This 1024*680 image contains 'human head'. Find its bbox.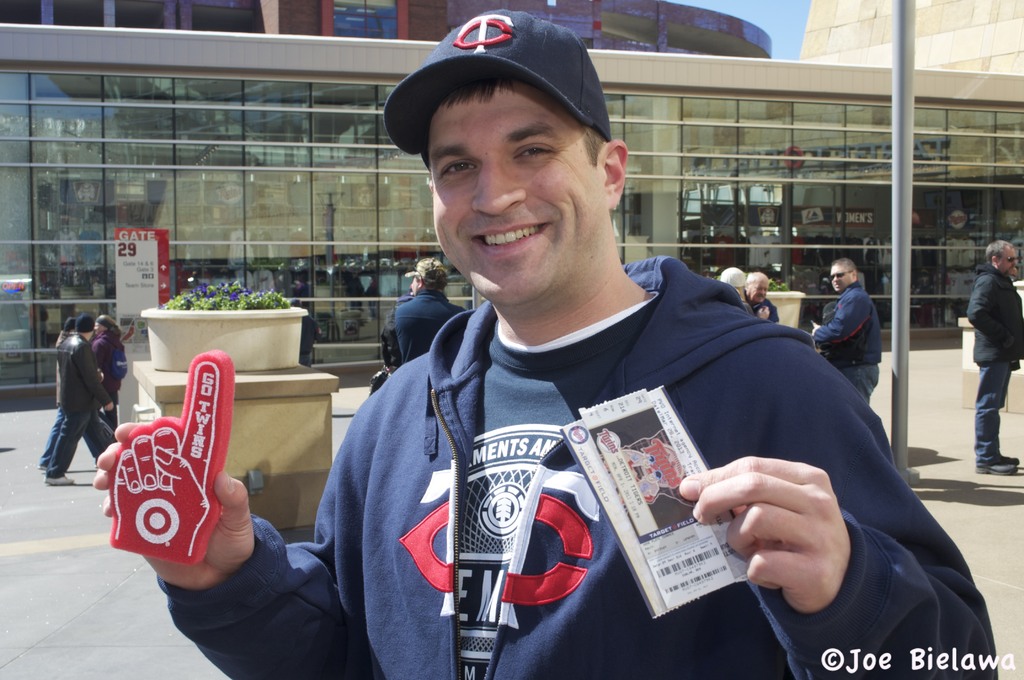
crop(403, 257, 451, 293).
